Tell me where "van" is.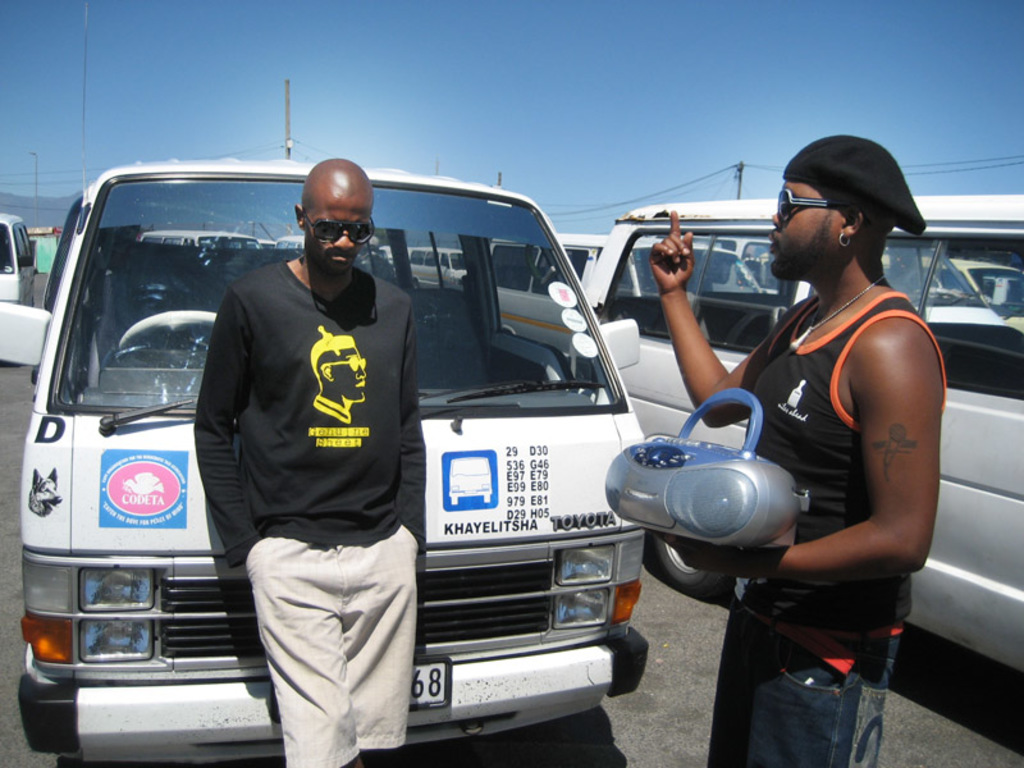
"van" is at left=881, top=257, right=1023, bottom=314.
